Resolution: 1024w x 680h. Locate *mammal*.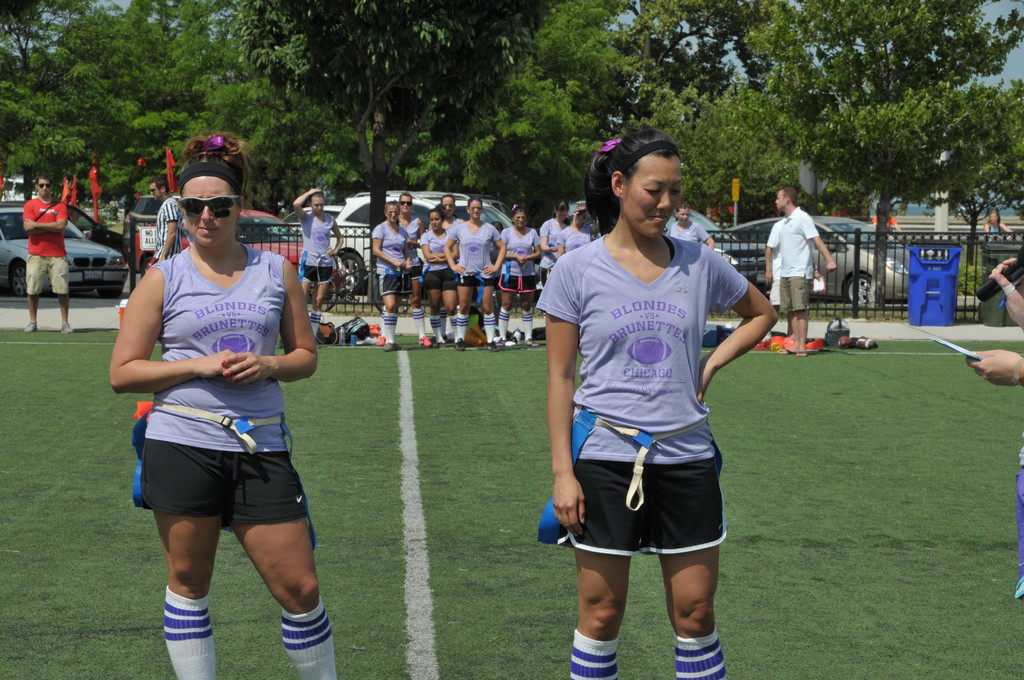
(left=291, top=186, right=344, bottom=341).
